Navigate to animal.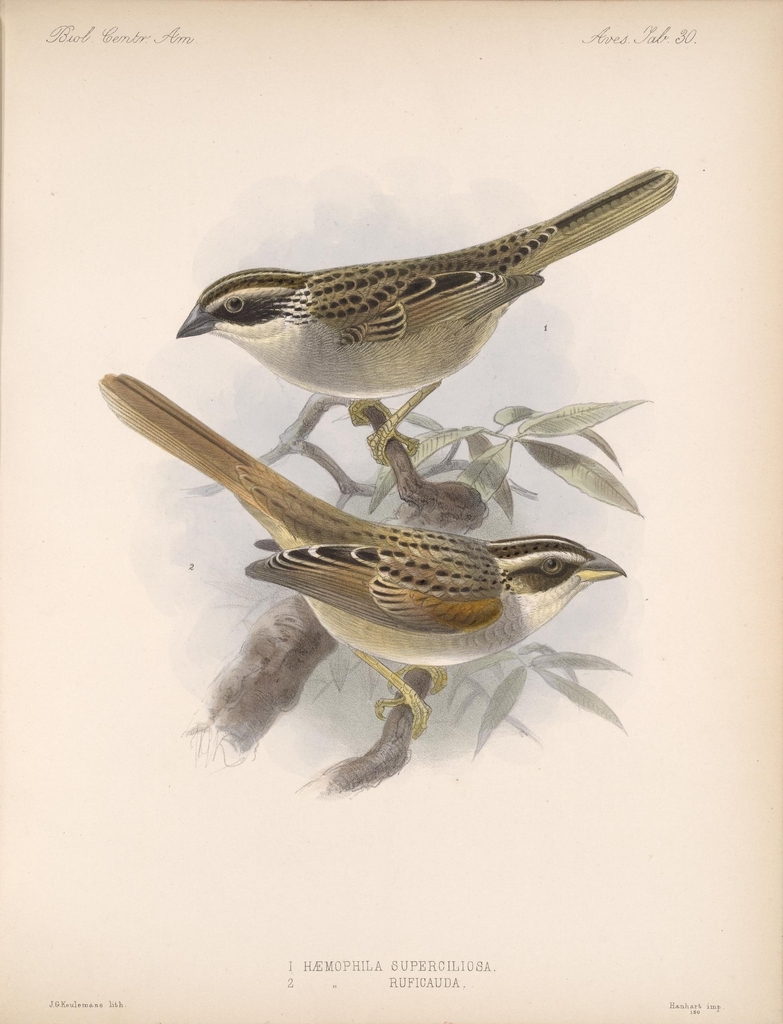
Navigation target: 101:371:628:743.
